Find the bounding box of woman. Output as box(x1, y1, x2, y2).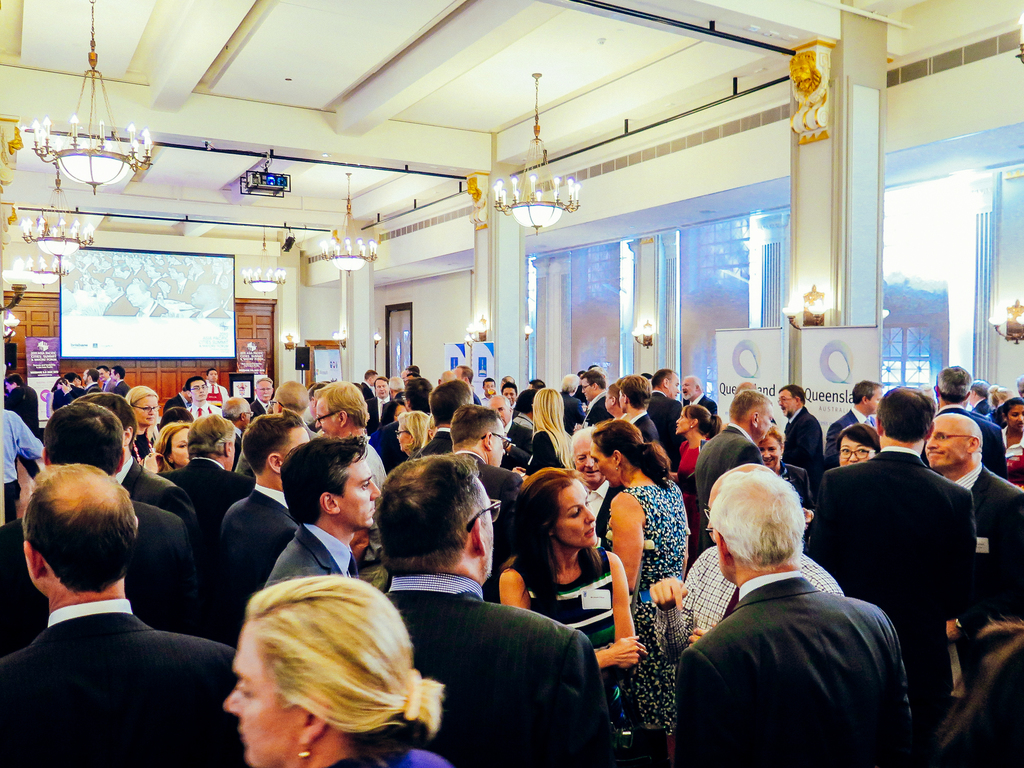
box(152, 421, 192, 471).
